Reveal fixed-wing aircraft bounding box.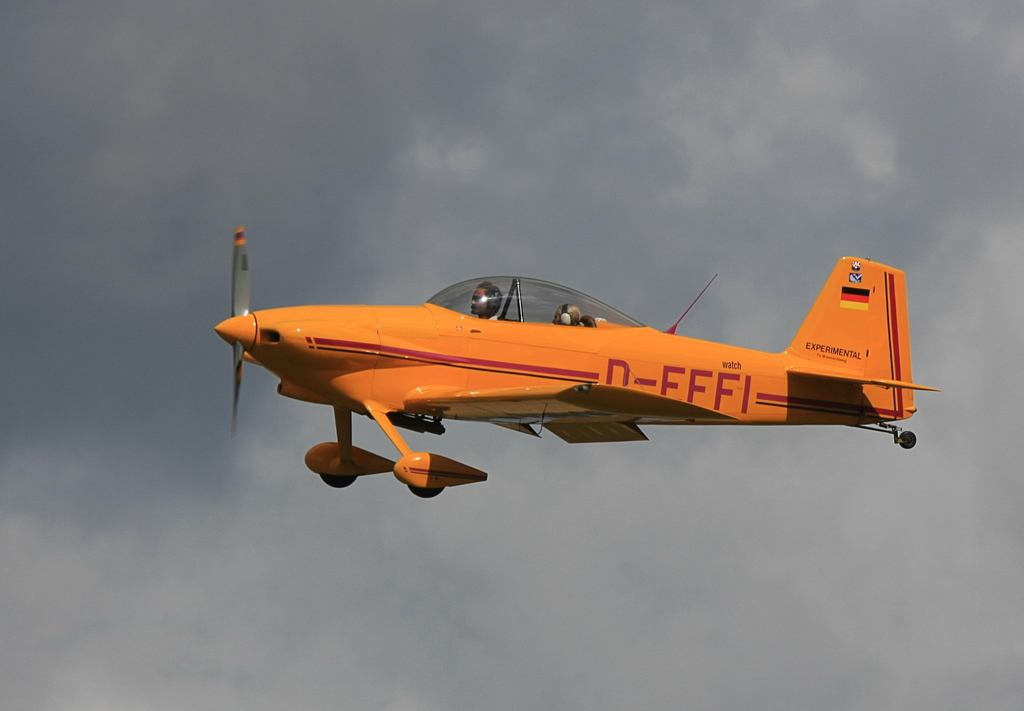
Revealed: 207,228,946,502.
